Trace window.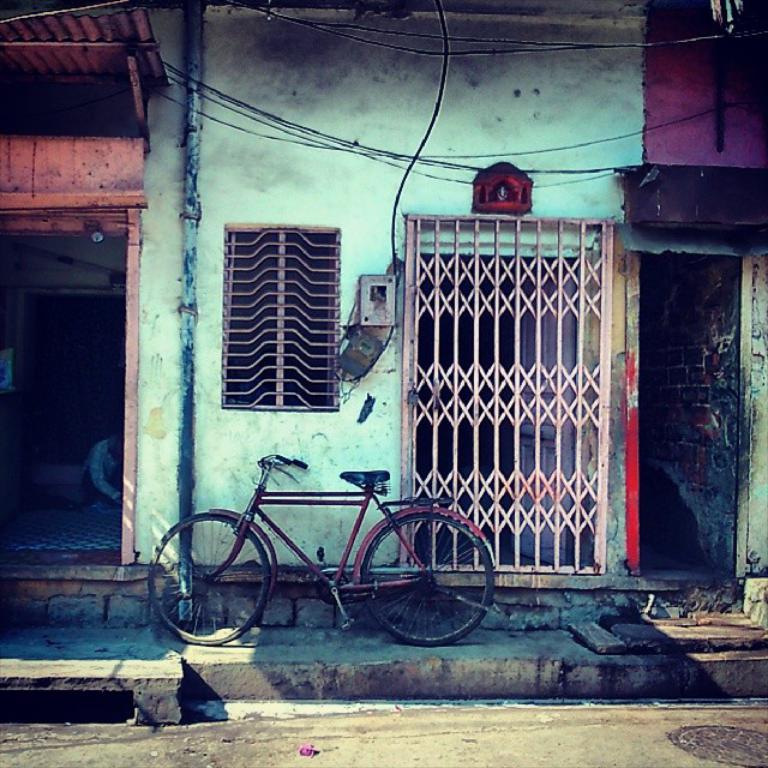
Traced to [218, 223, 340, 408].
